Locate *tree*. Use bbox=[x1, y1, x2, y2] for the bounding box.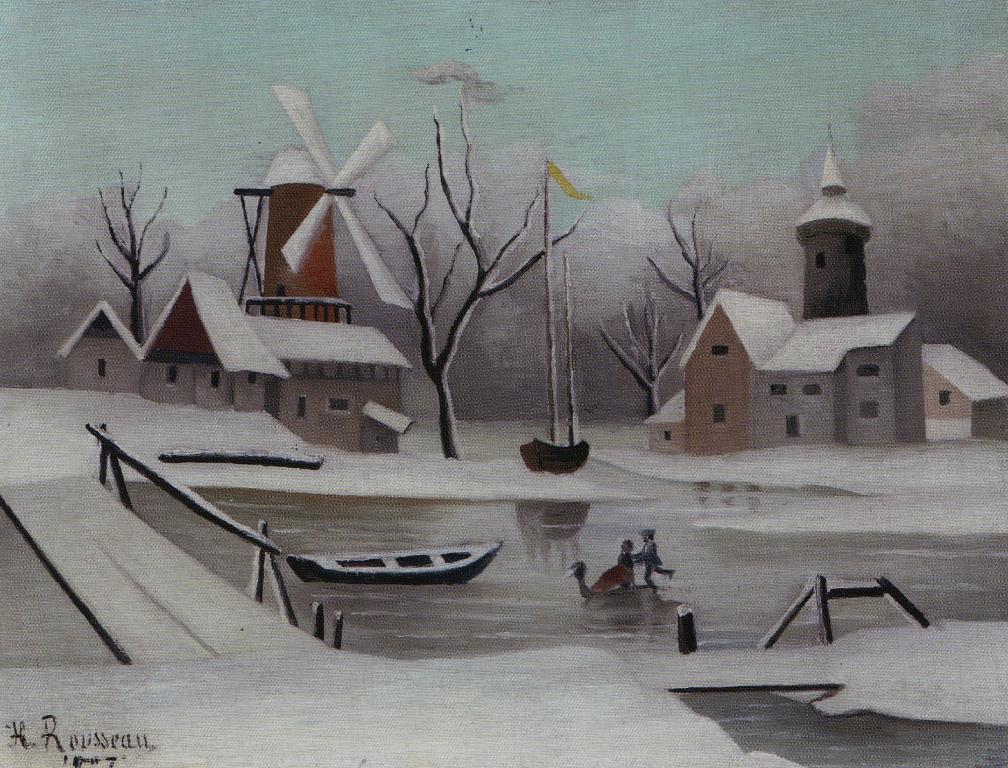
bbox=[643, 195, 725, 312].
